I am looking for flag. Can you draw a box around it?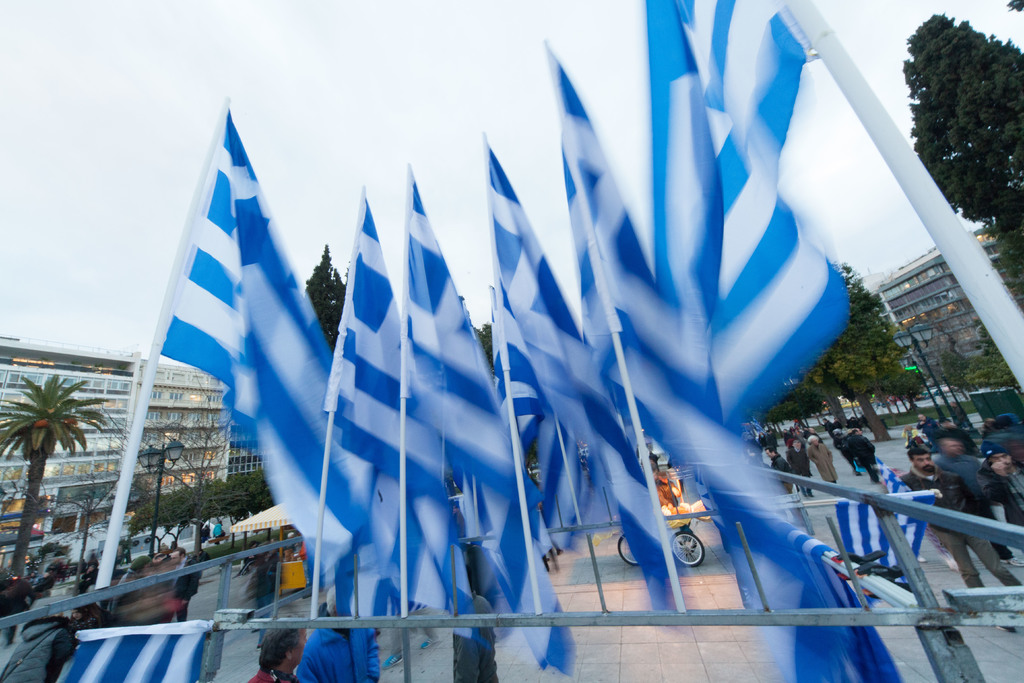
Sure, the bounding box is {"left": 56, "top": 620, "right": 214, "bottom": 682}.
